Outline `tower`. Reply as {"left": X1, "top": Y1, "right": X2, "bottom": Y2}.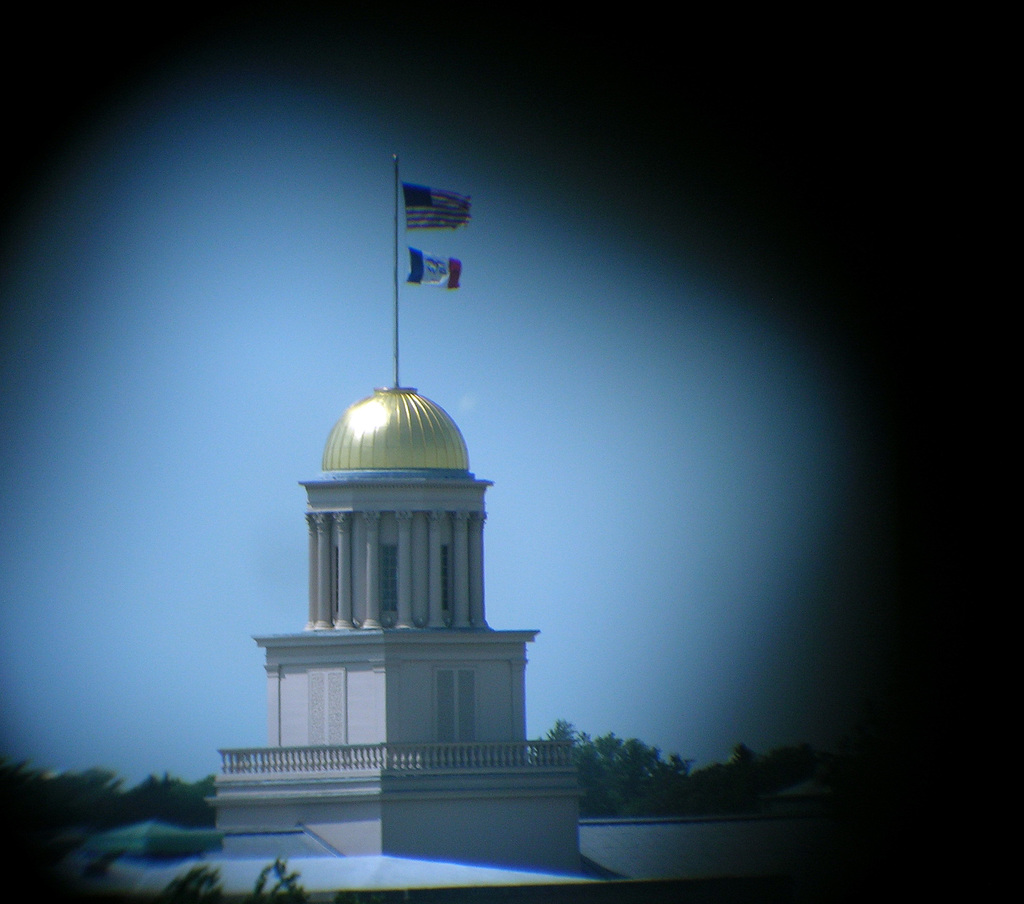
{"left": 226, "top": 223, "right": 615, "bottom": 859}.
